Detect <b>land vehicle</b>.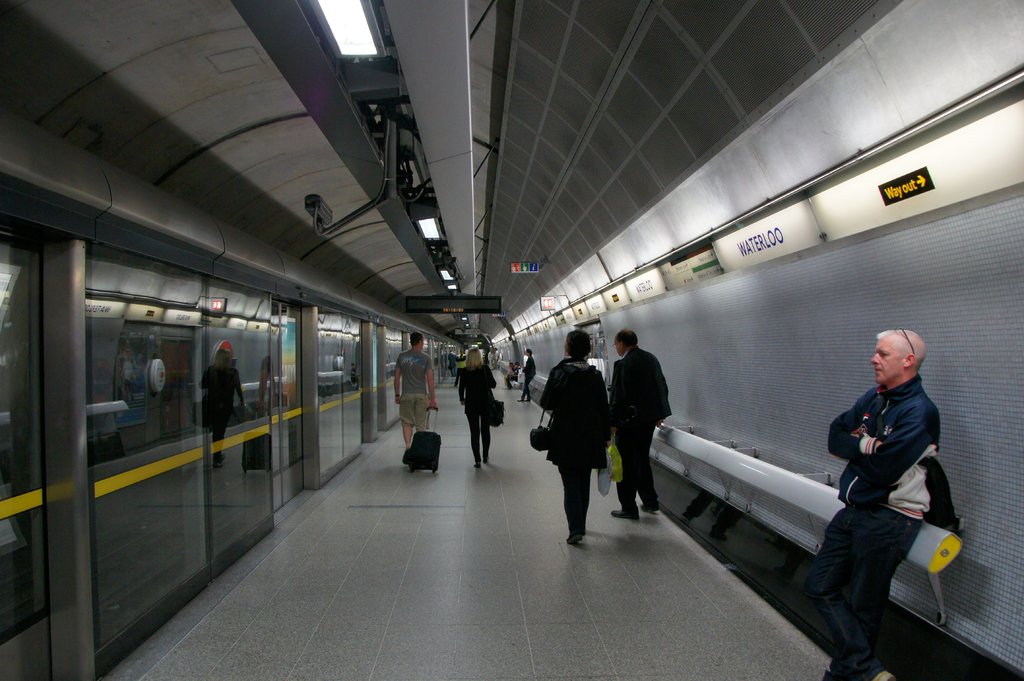
Detected at 0,111,462,680.
